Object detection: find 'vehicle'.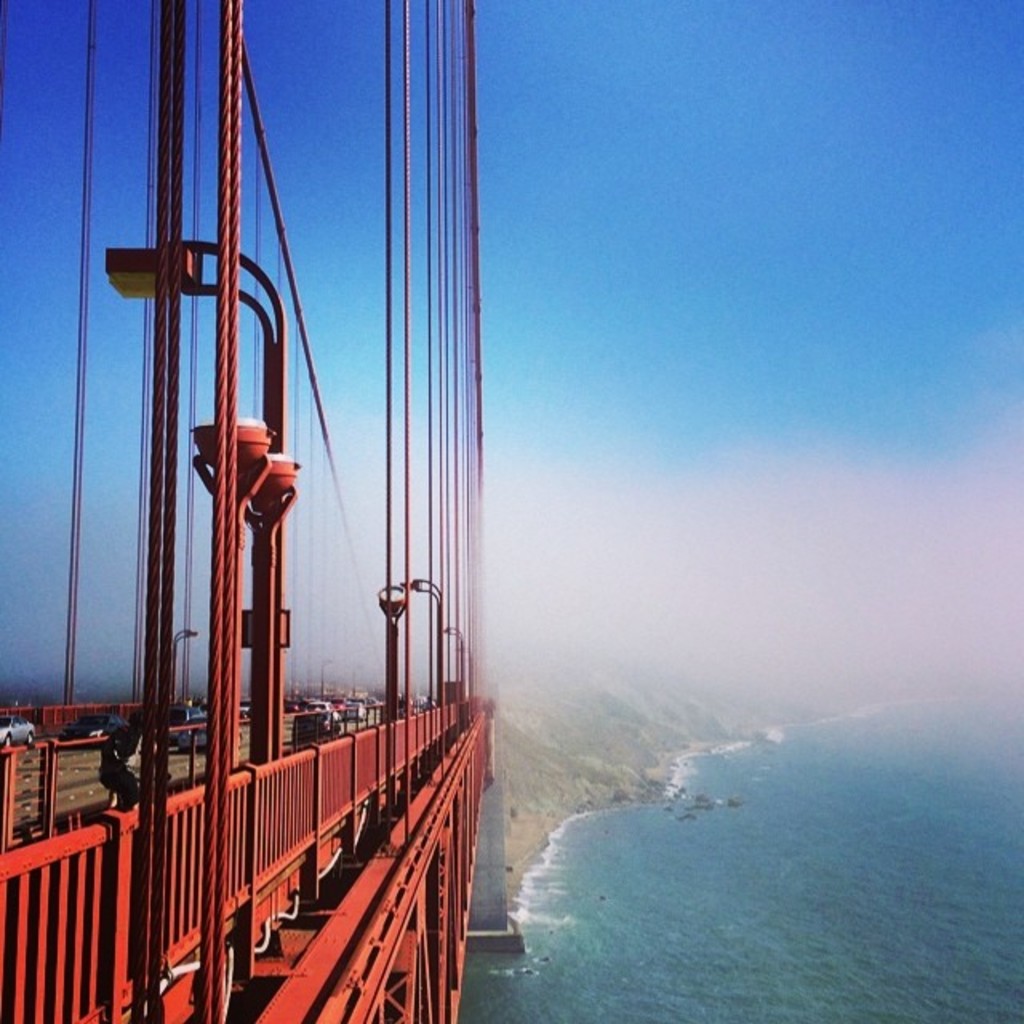
(x1=166, y1=706, x2=210, y2=749).
